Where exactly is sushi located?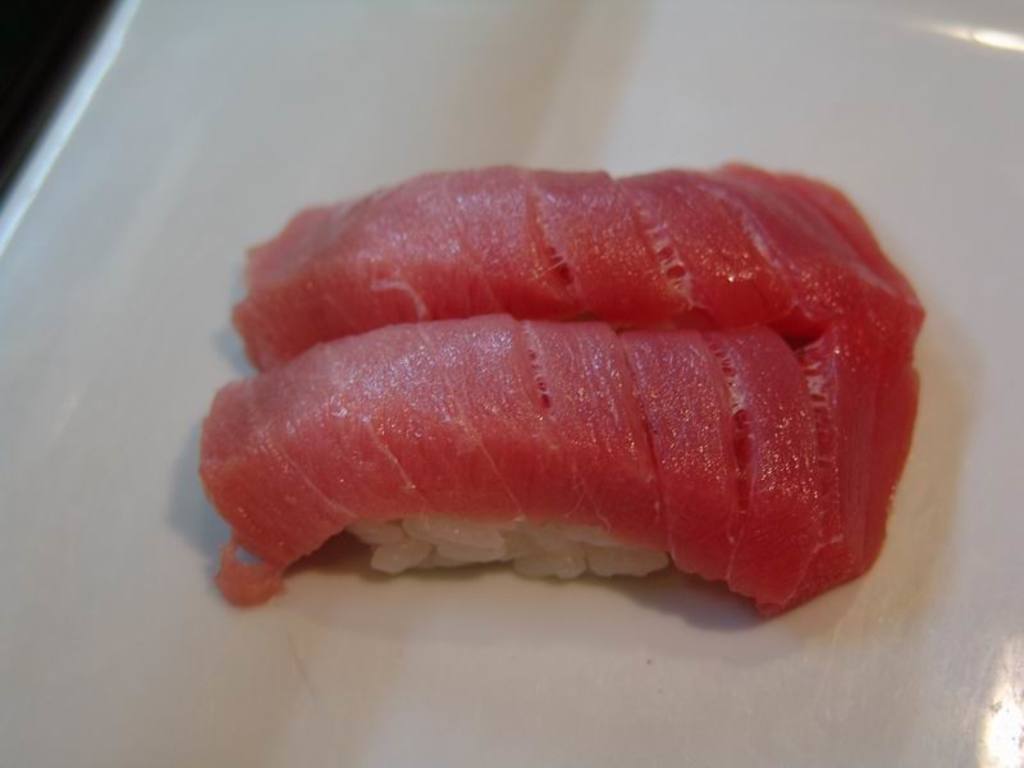
Its bounding box is select_region(229, 161, 920, 347).
